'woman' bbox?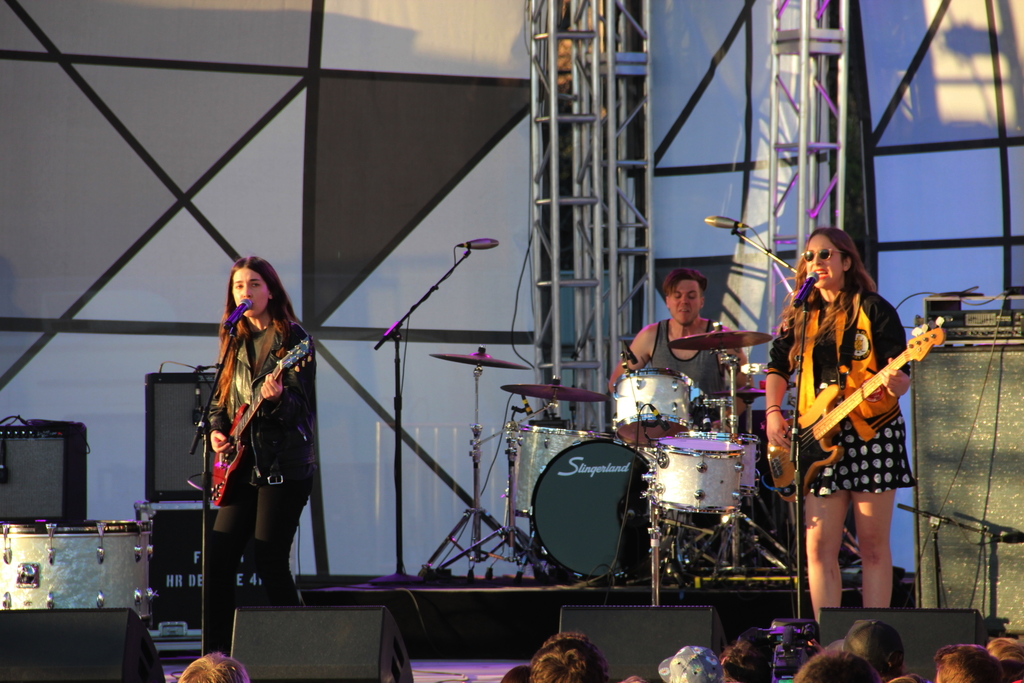
detection(758, 232, 913, 609)
